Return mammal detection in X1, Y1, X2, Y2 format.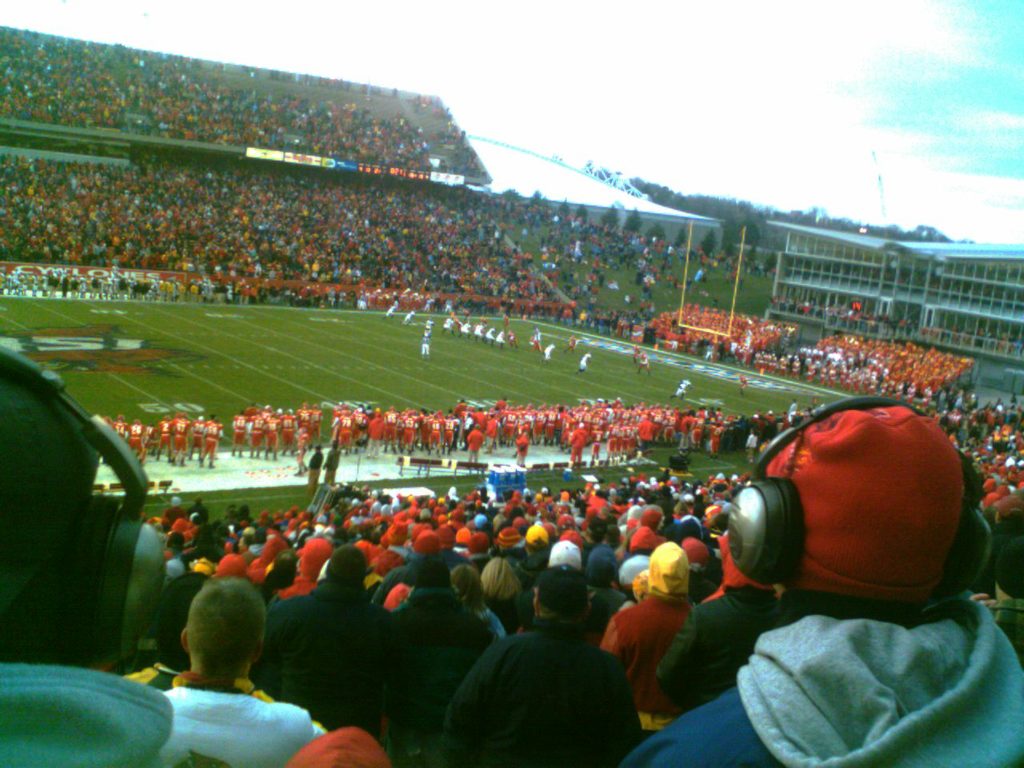
564, 334, 574, 353.
